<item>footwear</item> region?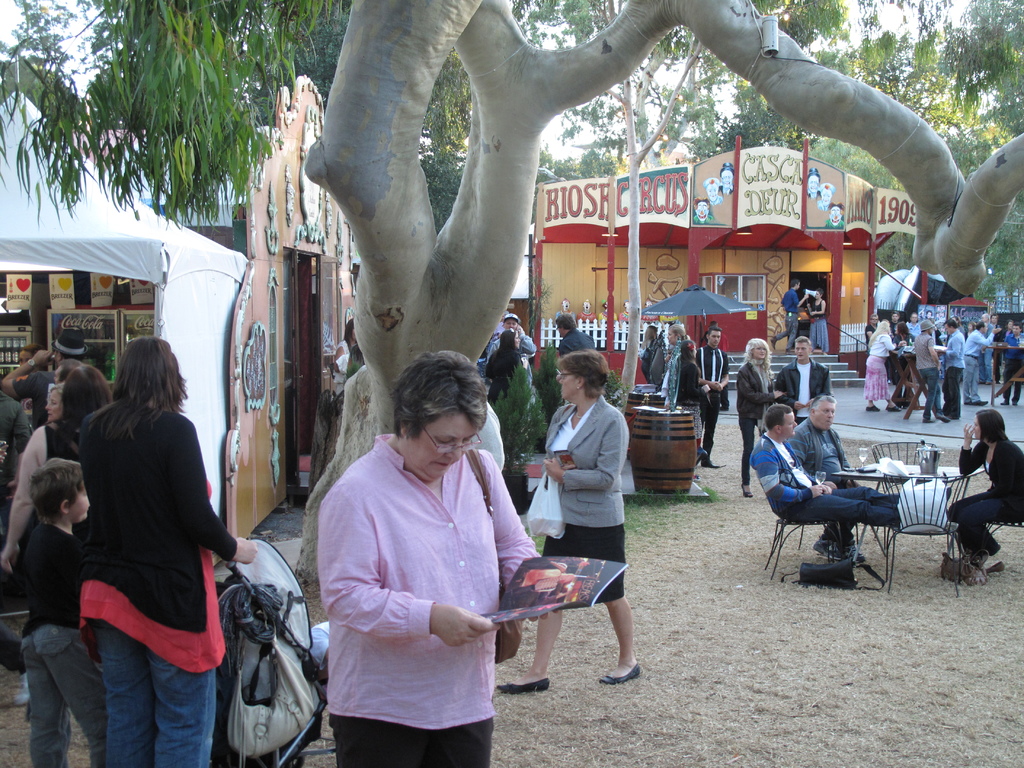
17,672,34,703
